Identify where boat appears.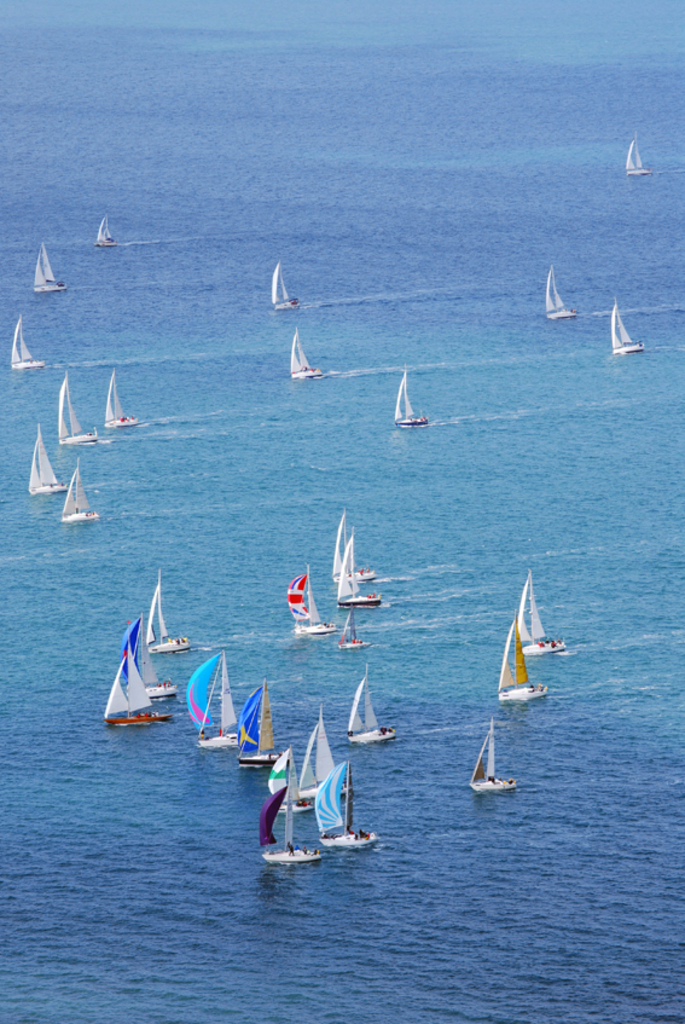
Appears at crop(330, 509, 377, 584).
